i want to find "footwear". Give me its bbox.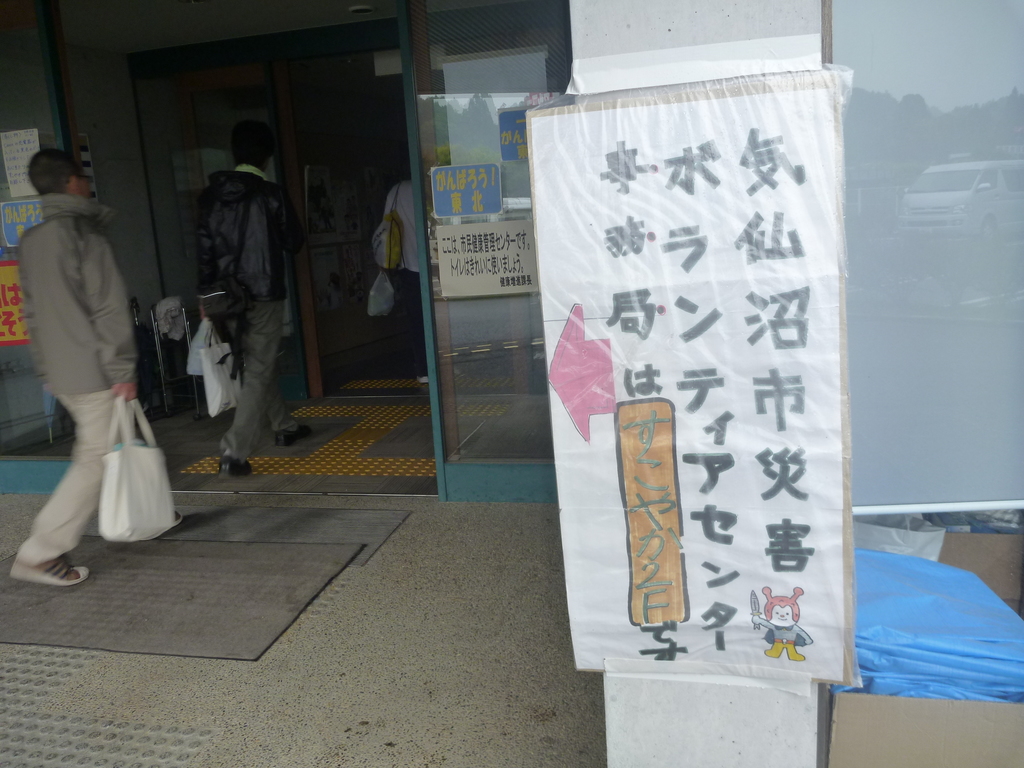
(276, 426, 310, 450).
